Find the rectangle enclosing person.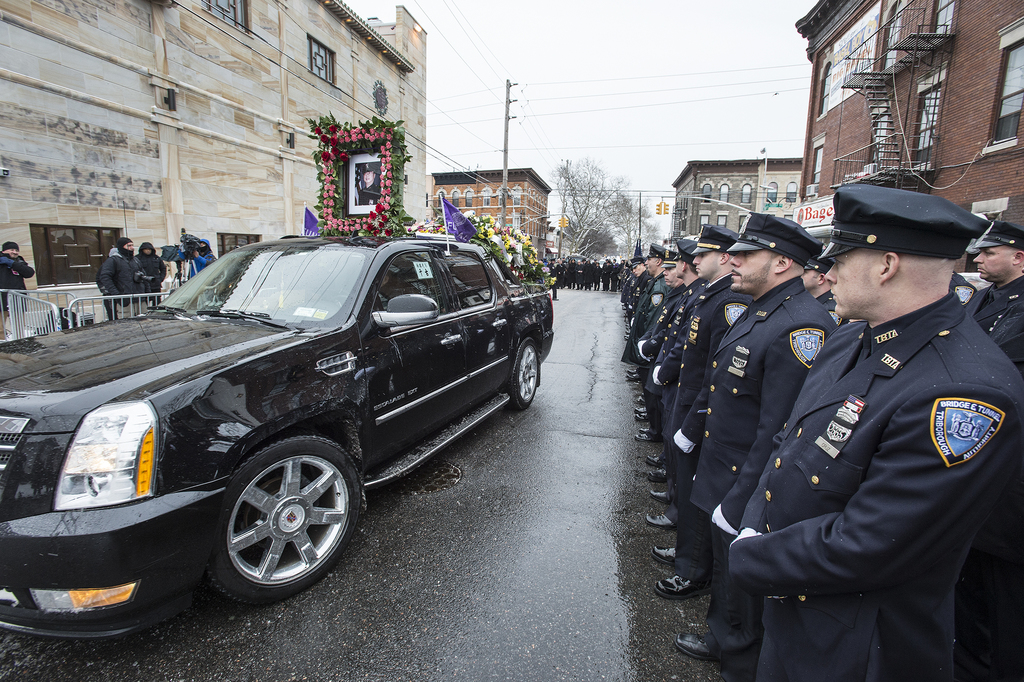
left=957, top=216, right=1023, bottom=402.
